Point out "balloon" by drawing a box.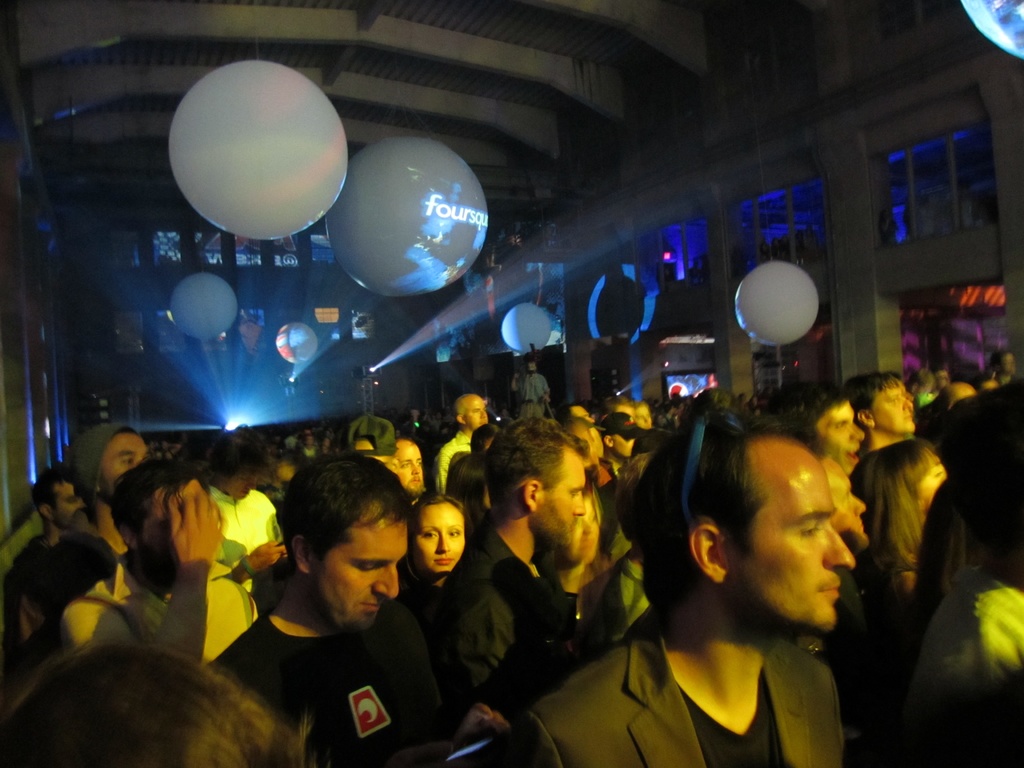
detection(733, 262, 822, 346).
